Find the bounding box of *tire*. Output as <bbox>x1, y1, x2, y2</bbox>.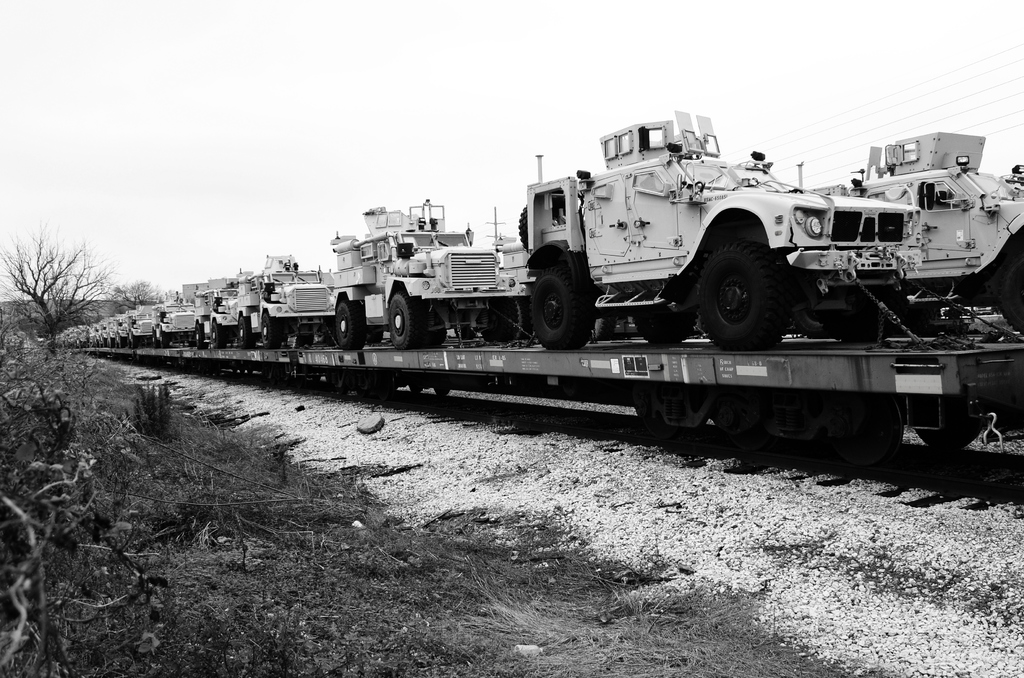
<bbox>152, 331, 158, 348</bbox>.
